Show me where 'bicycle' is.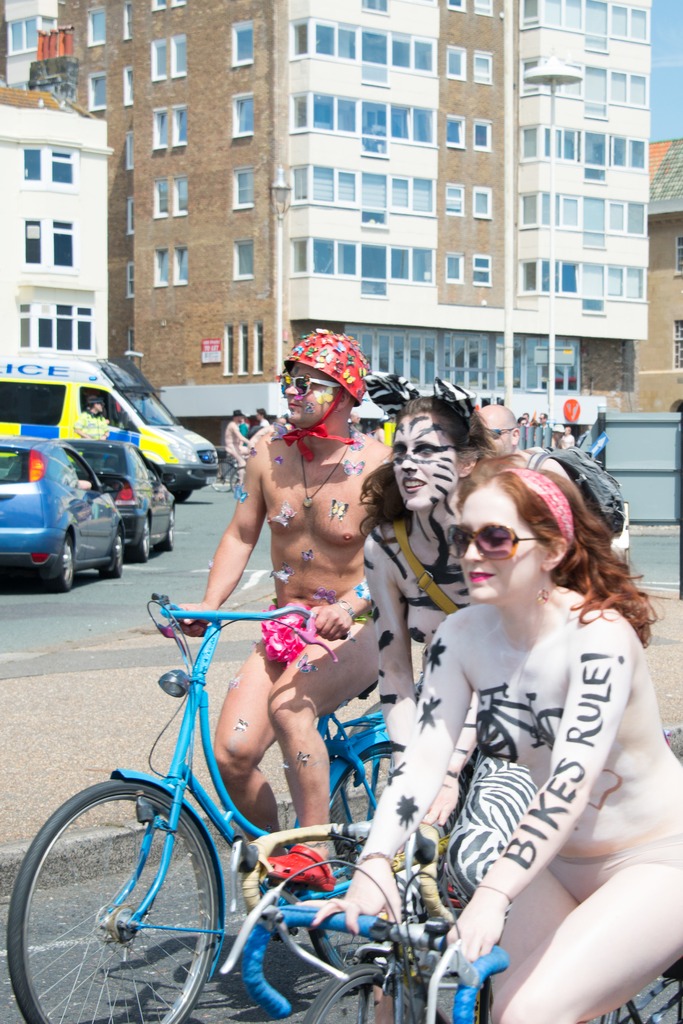
'bicycle' is at BBox(13, 565, 440, 1023).
